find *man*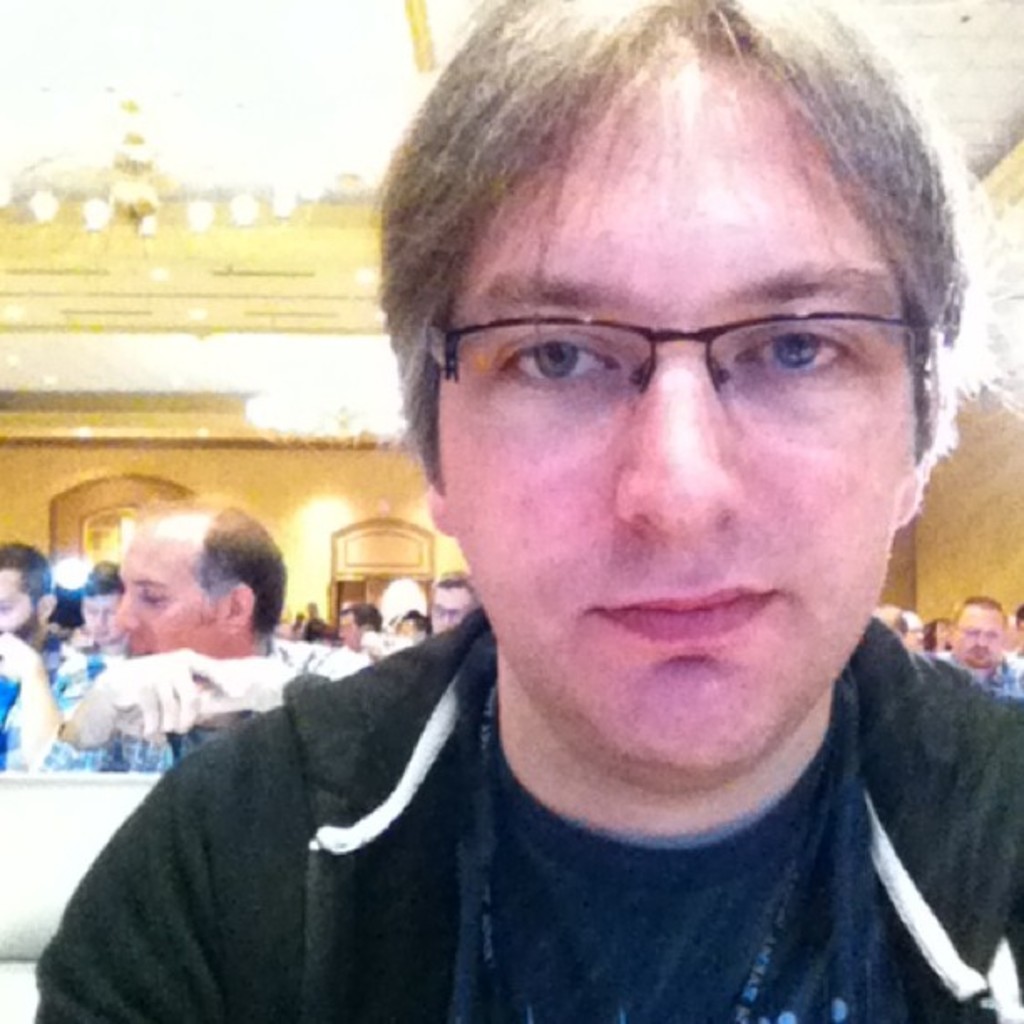
box(27, 0, 1022, 1022)
